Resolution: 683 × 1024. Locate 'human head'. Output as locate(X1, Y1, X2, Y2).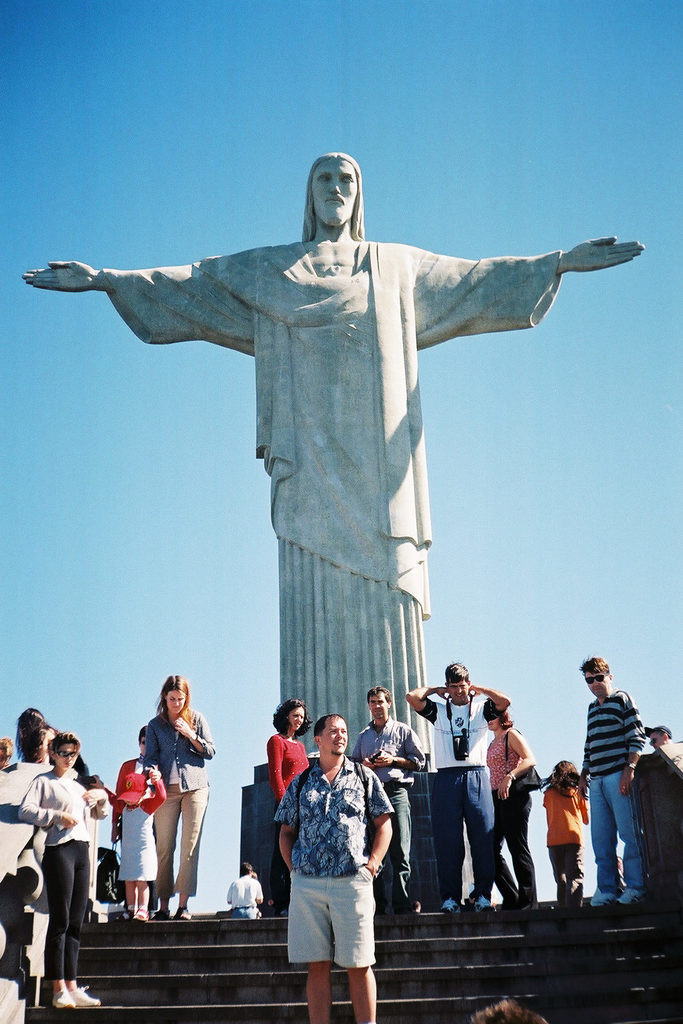
locate(551, 757, 578, 793).
